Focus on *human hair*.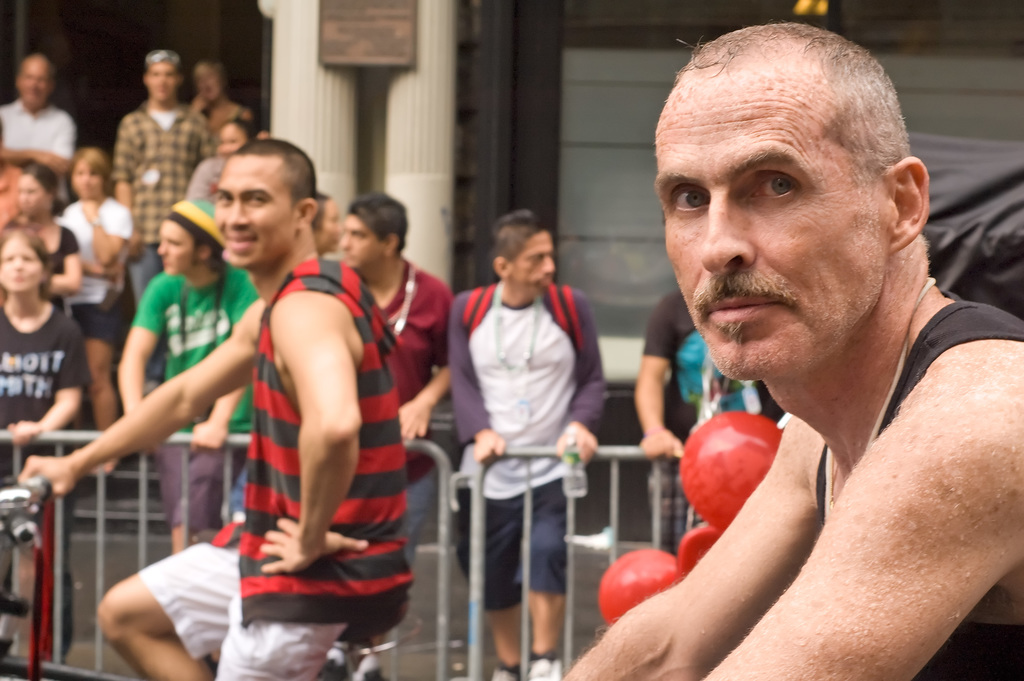
Focused at [0, 226, 54, 297].
